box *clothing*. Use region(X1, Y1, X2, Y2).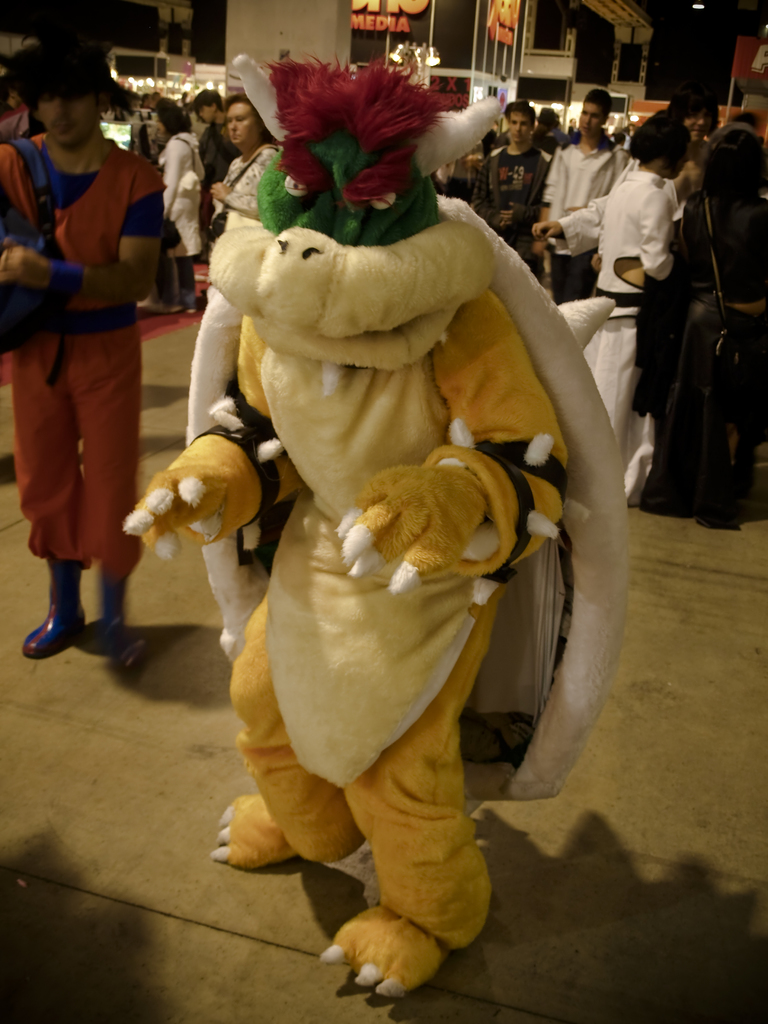
region(641, 193, 765, 554).
